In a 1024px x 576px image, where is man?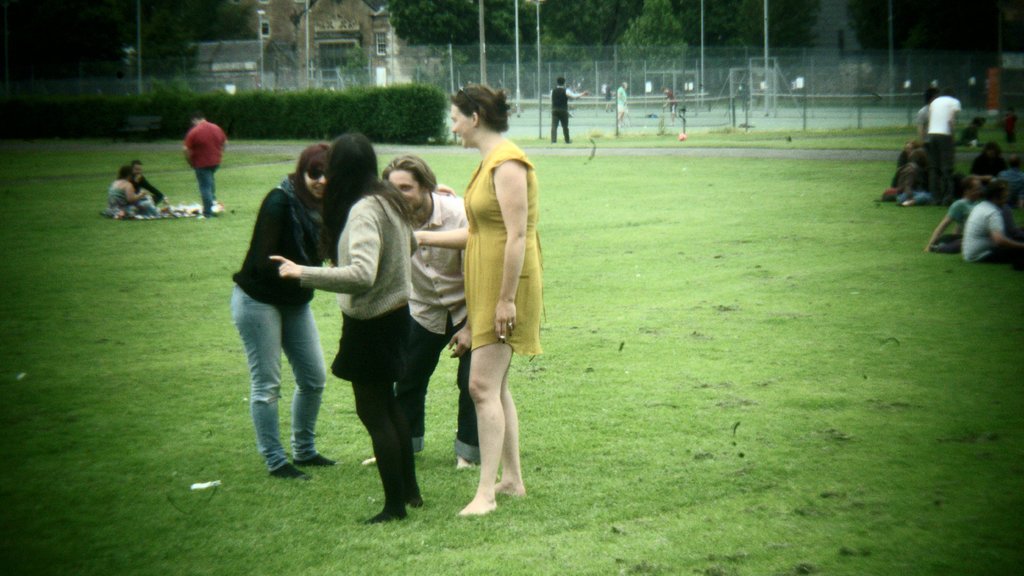
[x1=351, y1=157, x2=480, y2=470].
